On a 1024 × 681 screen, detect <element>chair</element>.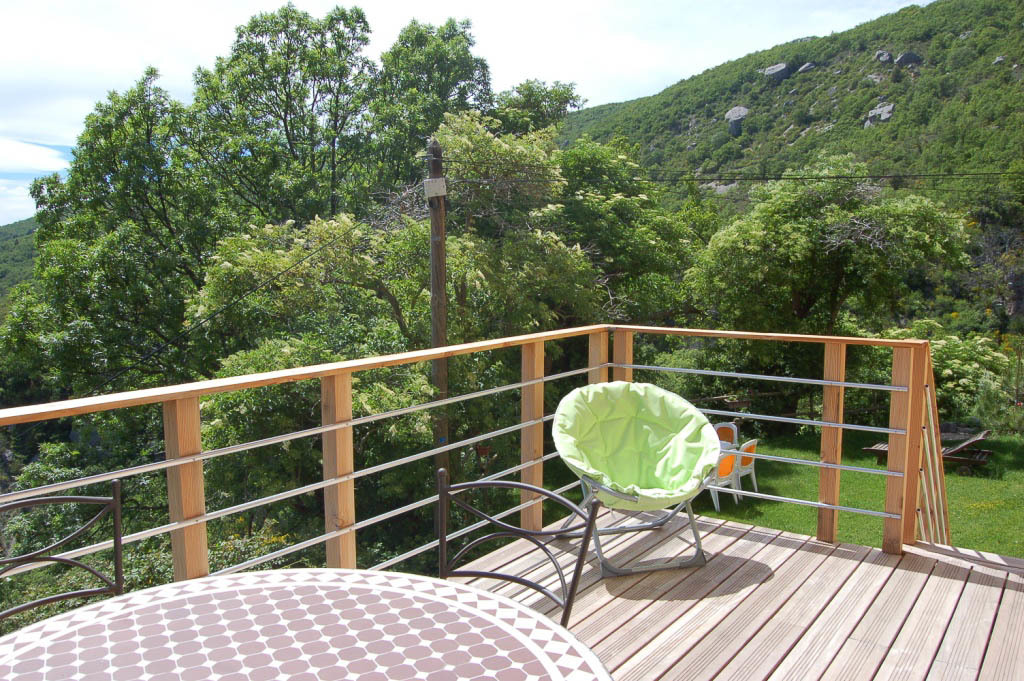
x1=736, y1=438, x2=759, y2=502.
